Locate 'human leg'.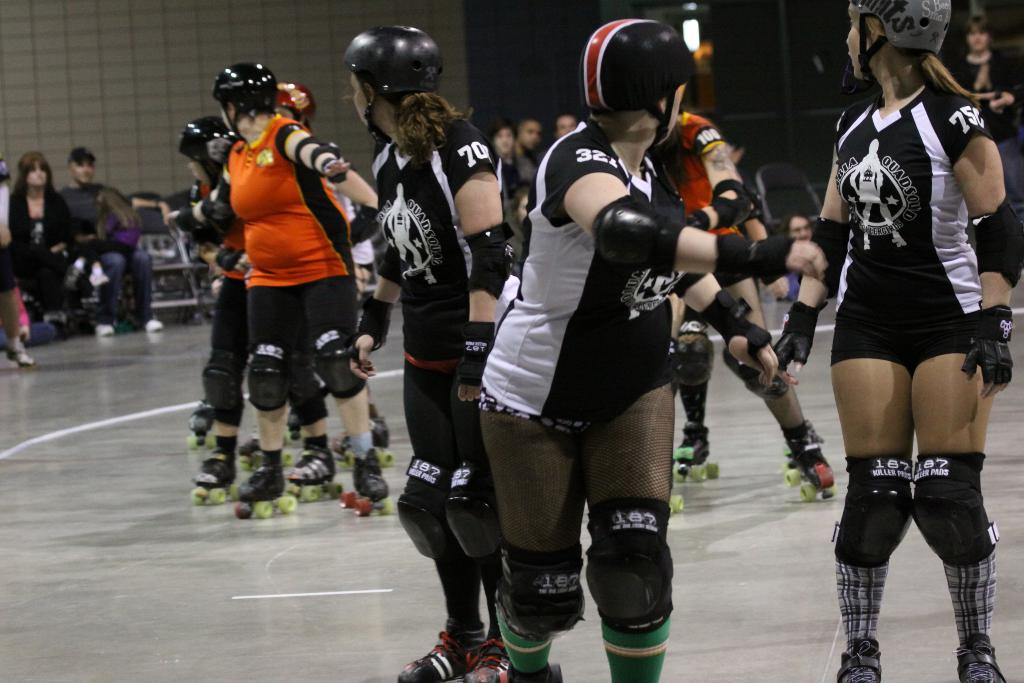
Bounding box: 724,270,826,490.
